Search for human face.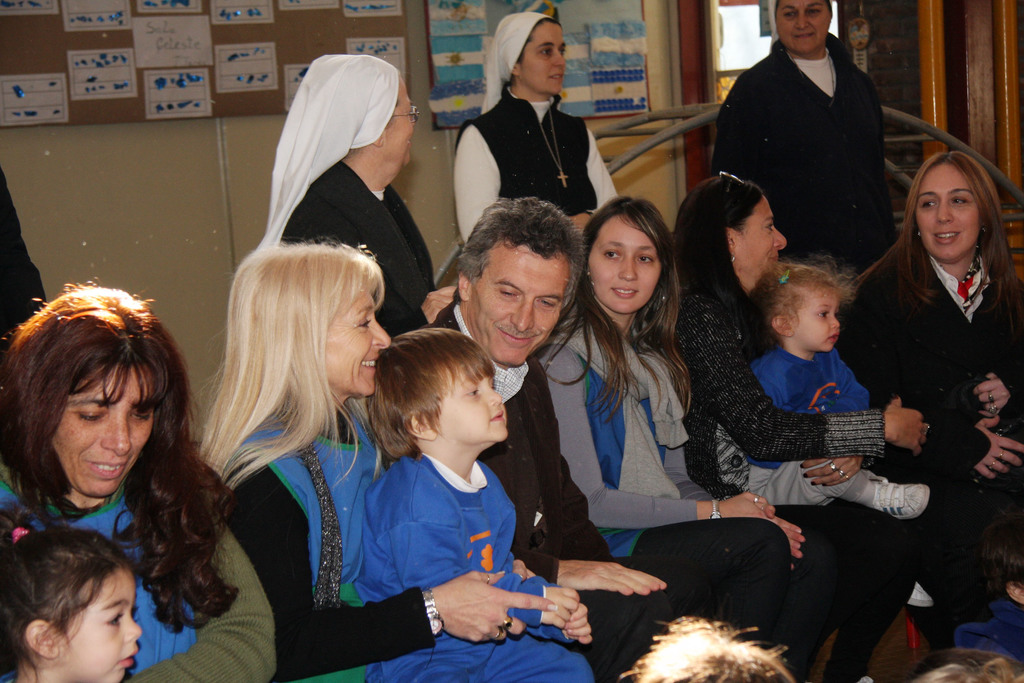
Found at <bbox>731, 191, 787, 274</bbox>.
